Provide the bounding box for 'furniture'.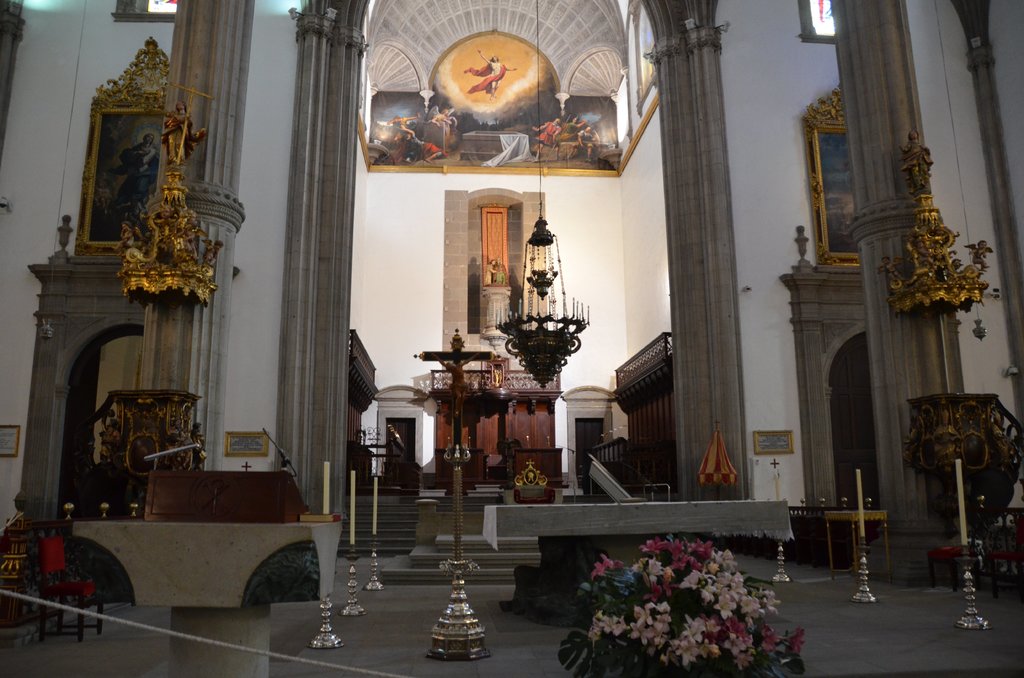
(143, 471, 308, 523).
